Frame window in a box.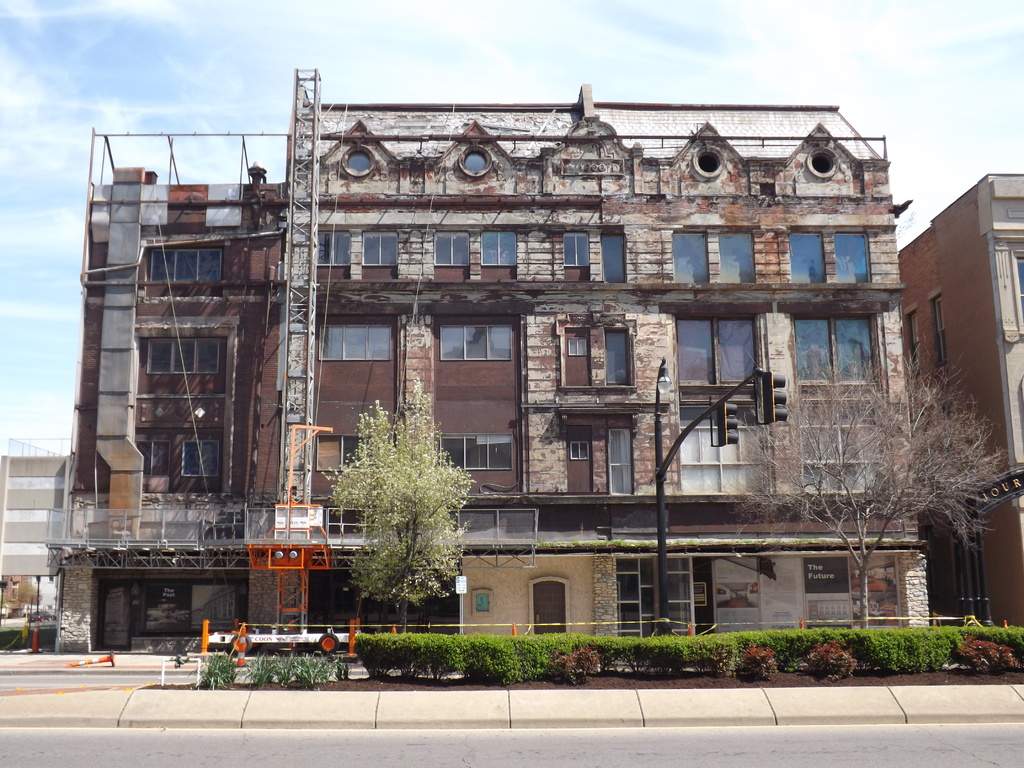
x1=361 y1=230 x2=395 y2=268.
